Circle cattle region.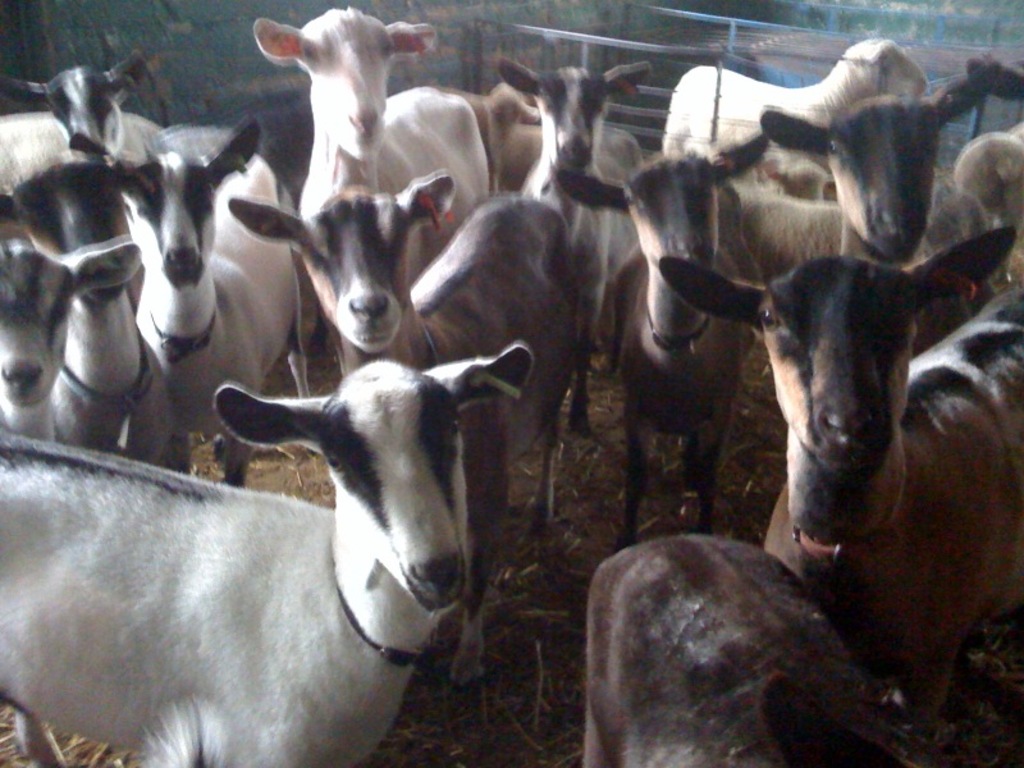
Region: (left=253, top=13, right=497, bottom=283).
